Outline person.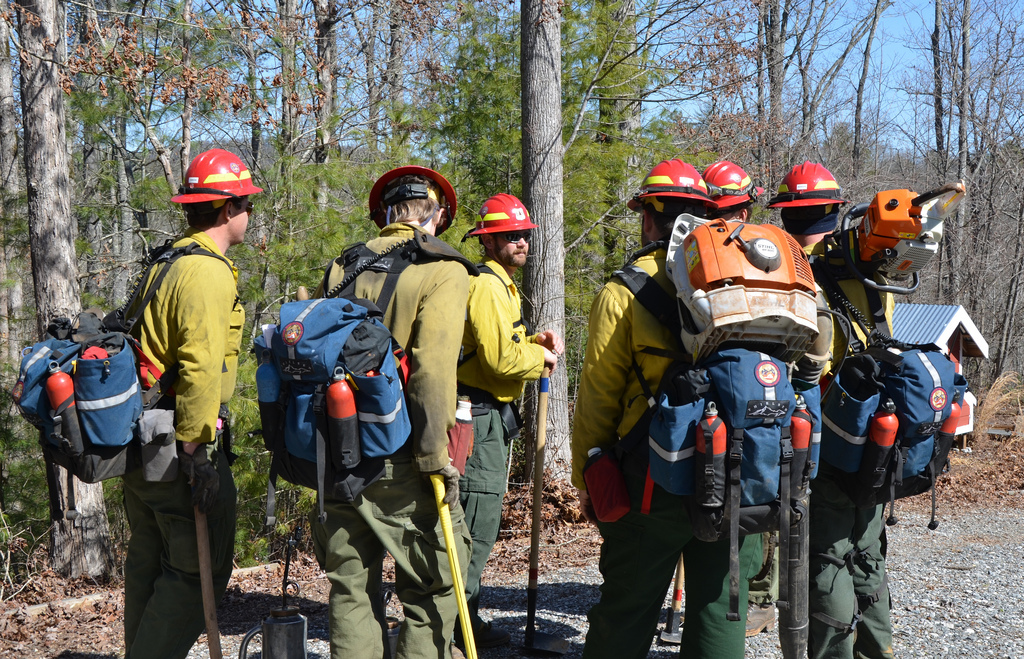
Outline: <box>121,152,255,630</box>.
